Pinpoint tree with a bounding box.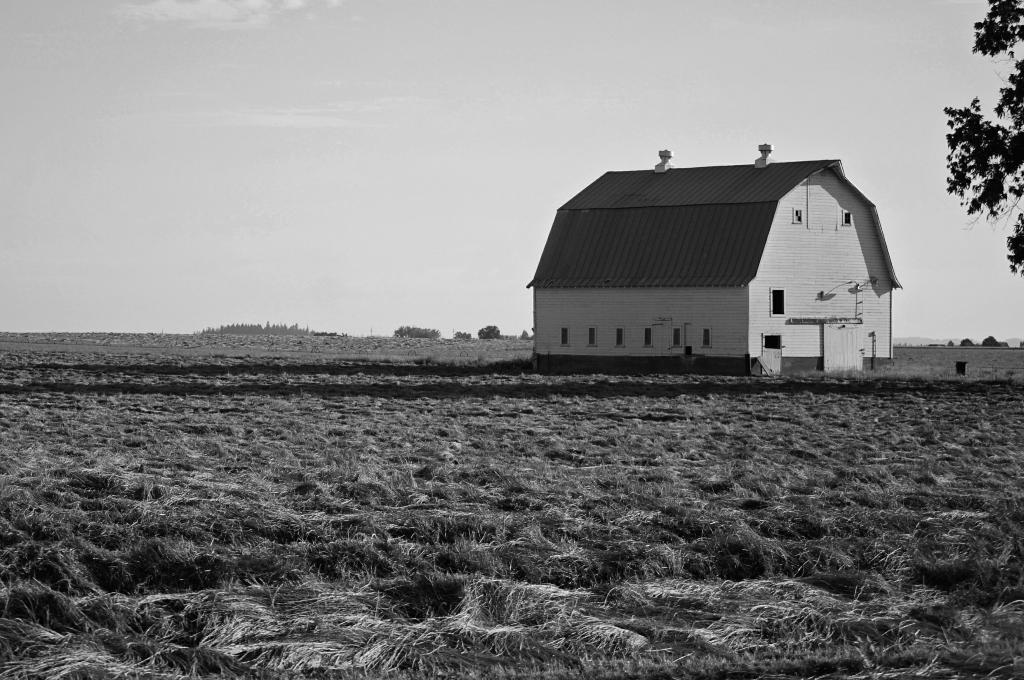
{"left": 474, "top": 327, "right": 500, "bottom": 338}.
